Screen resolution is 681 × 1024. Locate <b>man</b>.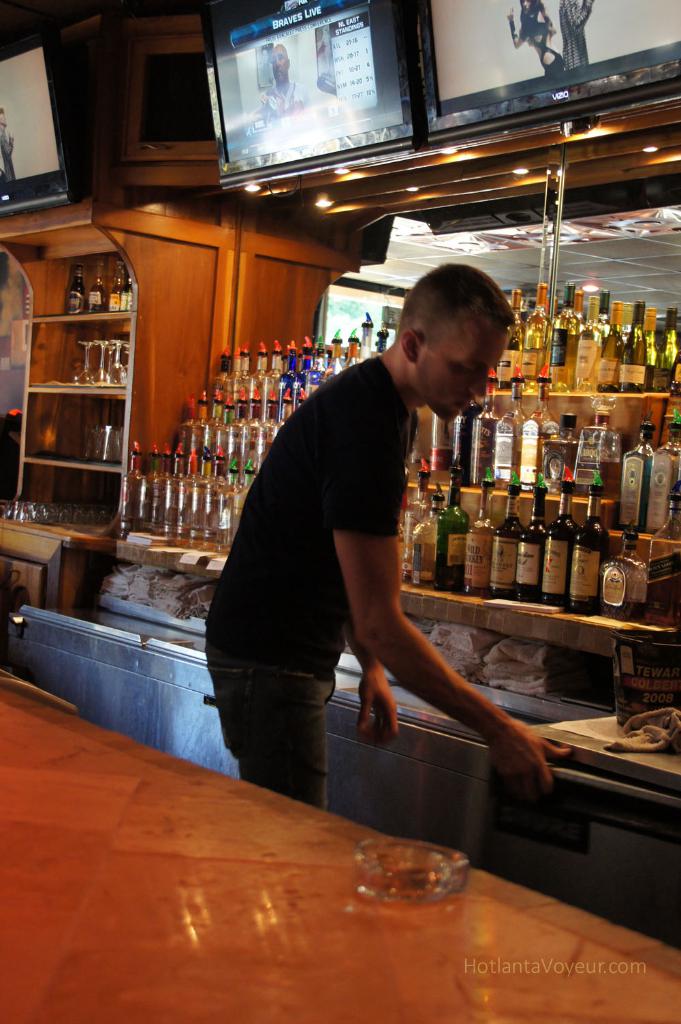
x1=249, y1=42, x2=312, y2=122.
